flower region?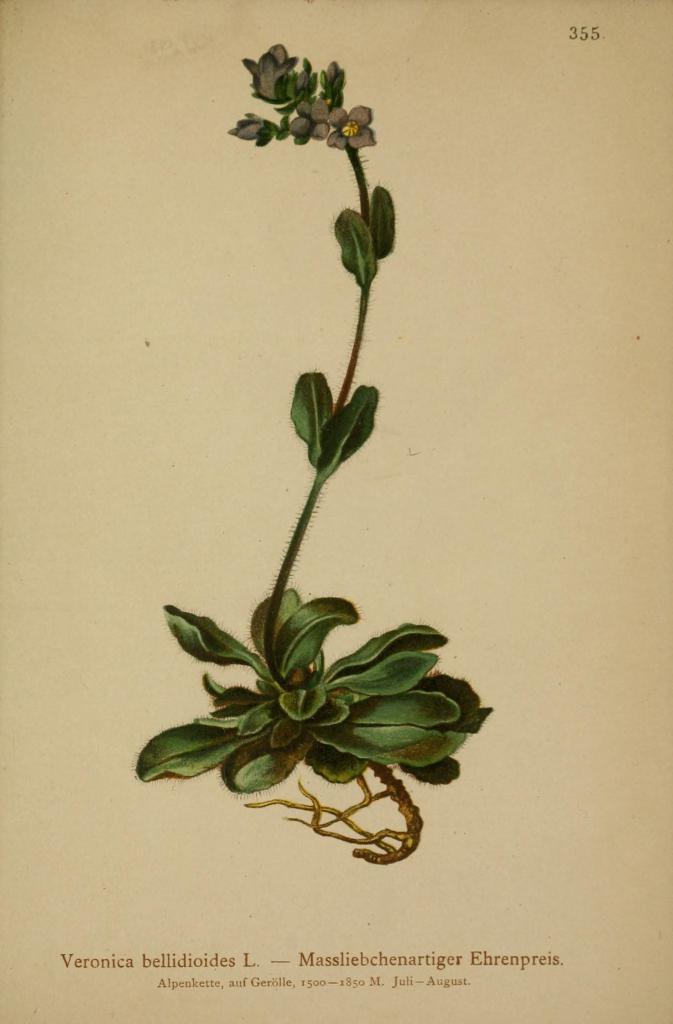
[289,97,331,140]
